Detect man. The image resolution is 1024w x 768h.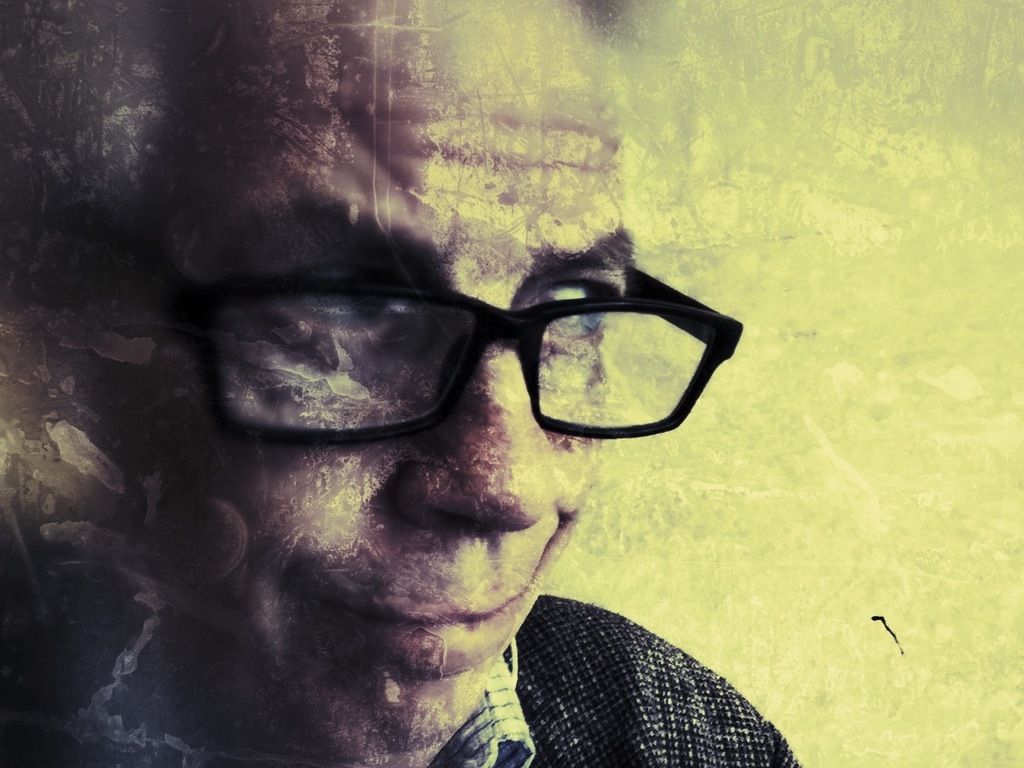
<region>0, 0, 798, 766</region>.
